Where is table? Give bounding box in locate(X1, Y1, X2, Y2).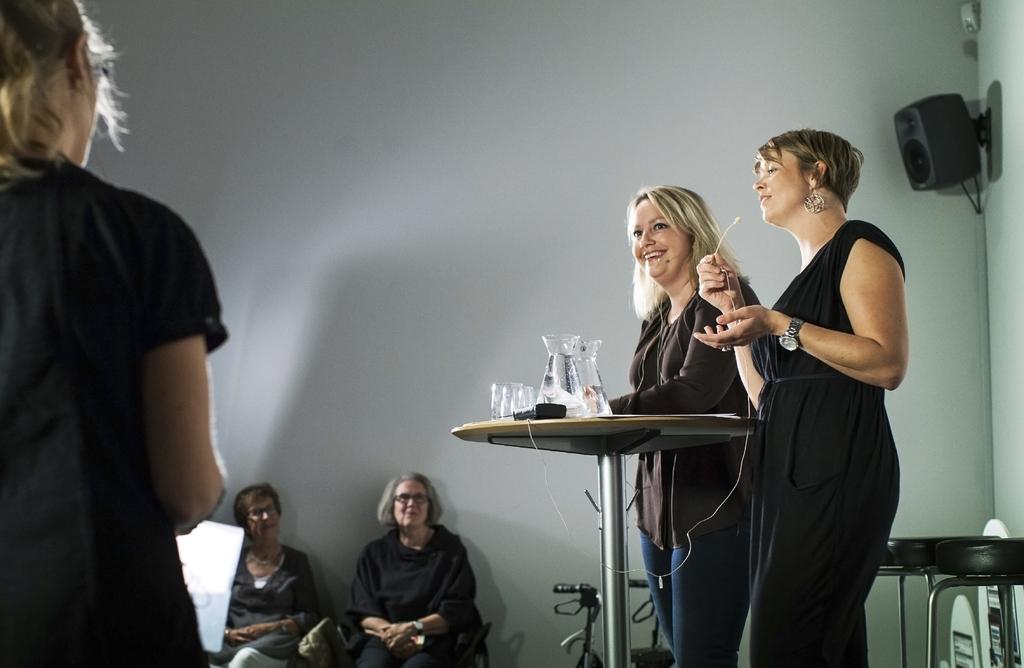
locate(458, 383, 785, 651).
